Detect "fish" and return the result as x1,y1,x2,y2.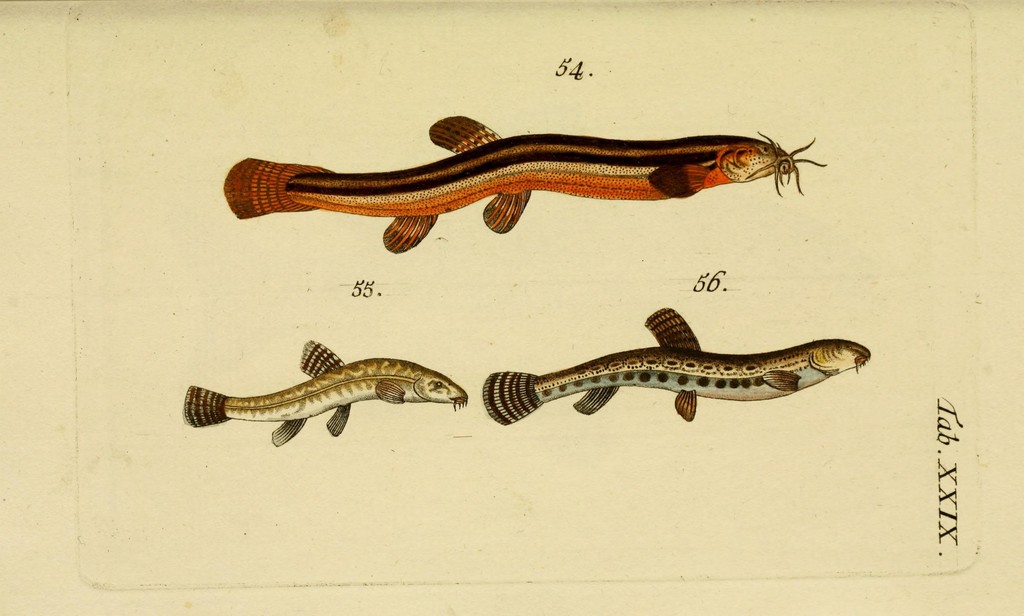
477,311,870,426.
